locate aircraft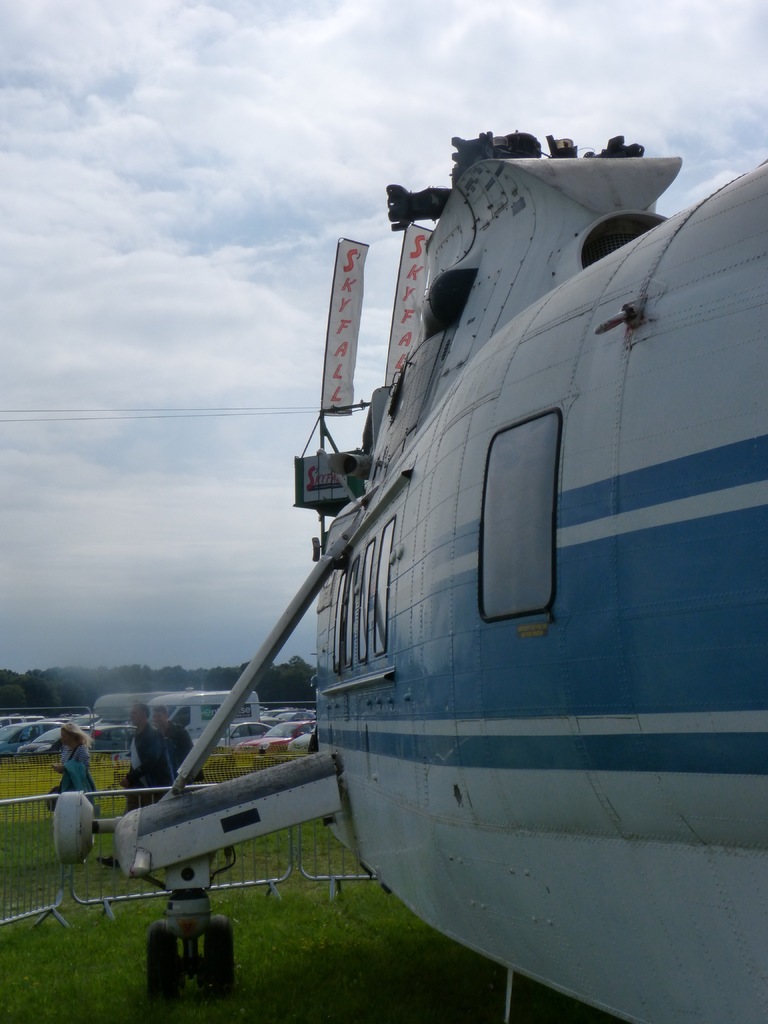
box=[78, 107, 767, 1023]
